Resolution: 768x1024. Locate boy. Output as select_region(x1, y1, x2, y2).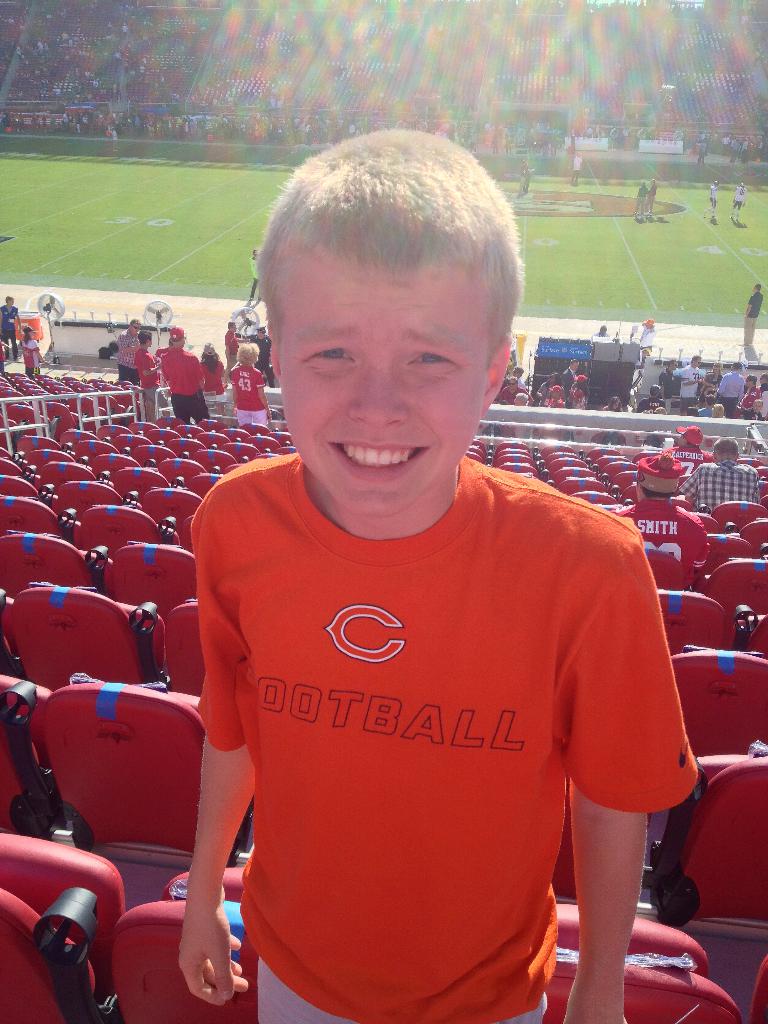
select_region(179, 126, 697, 1023).
